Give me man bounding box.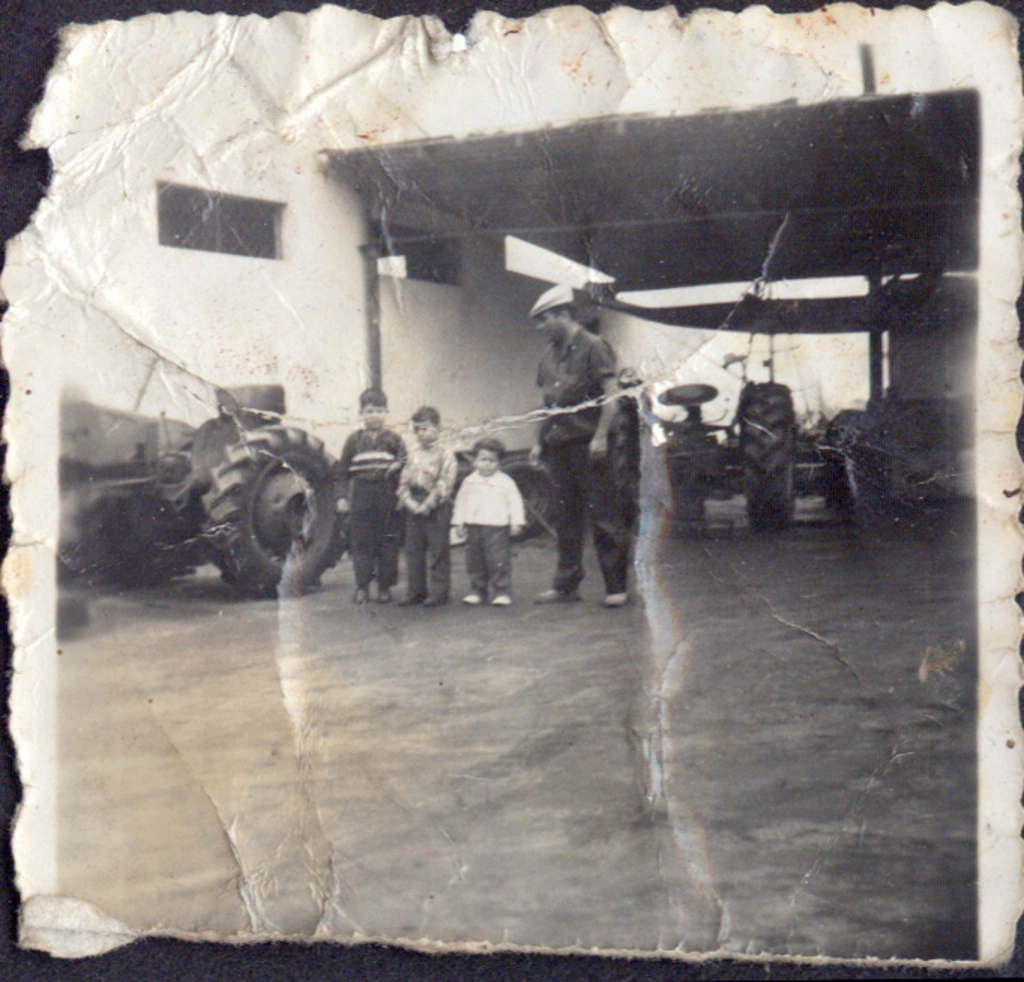
<region>446, 447, 532, 608</region>.
